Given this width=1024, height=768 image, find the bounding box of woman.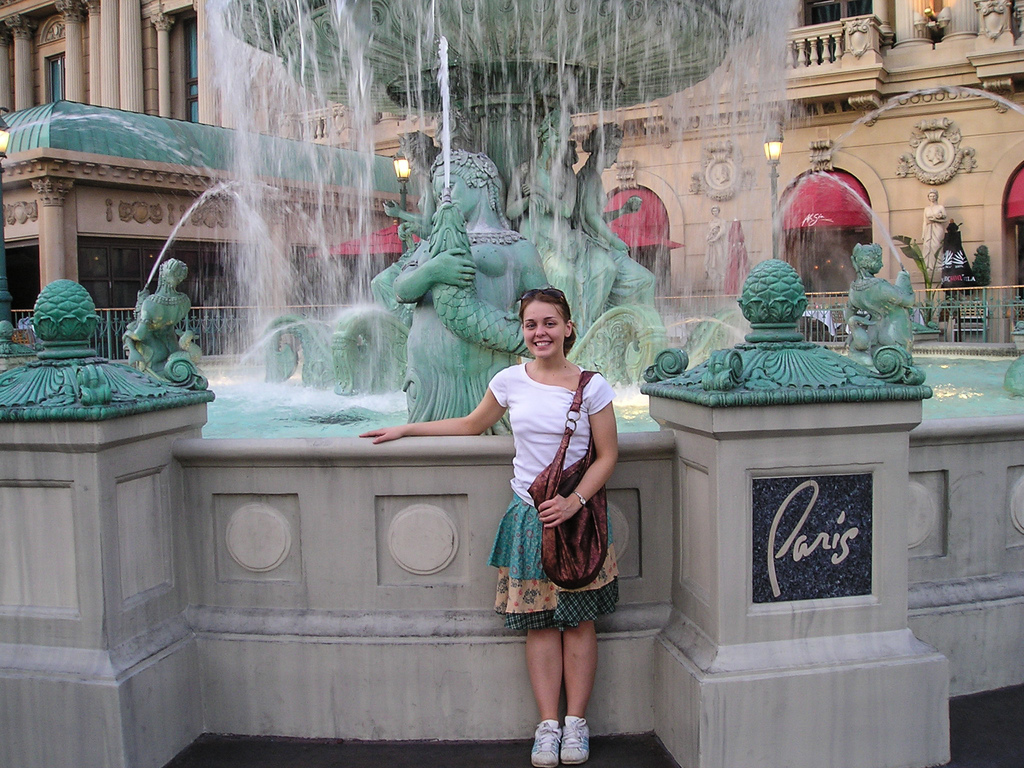
[122, 254, 189, 373].
